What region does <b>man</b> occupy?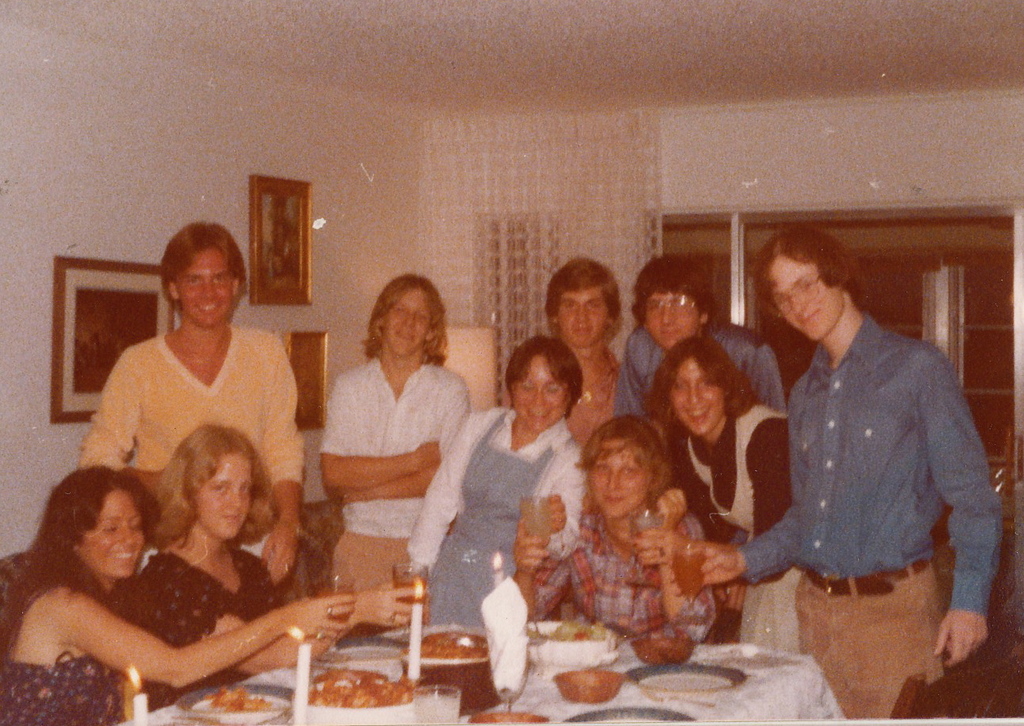
locate(675, 228, 1003, 725).
